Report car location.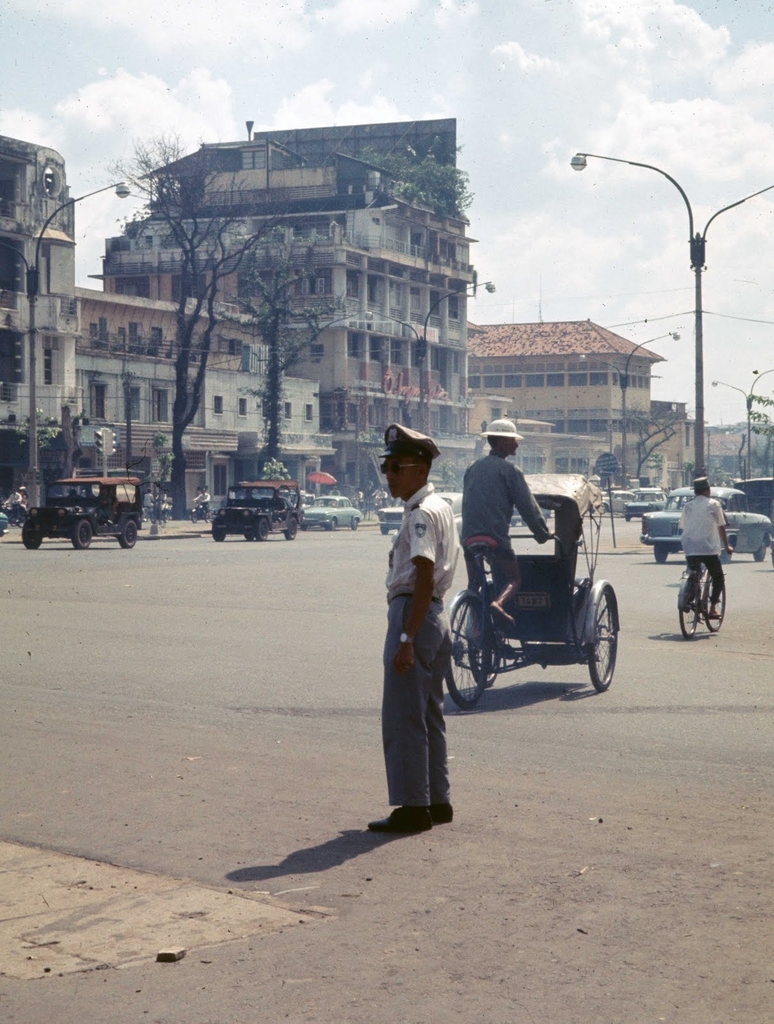
Report: x1=206, y1=476, x2=298, y2=543.
